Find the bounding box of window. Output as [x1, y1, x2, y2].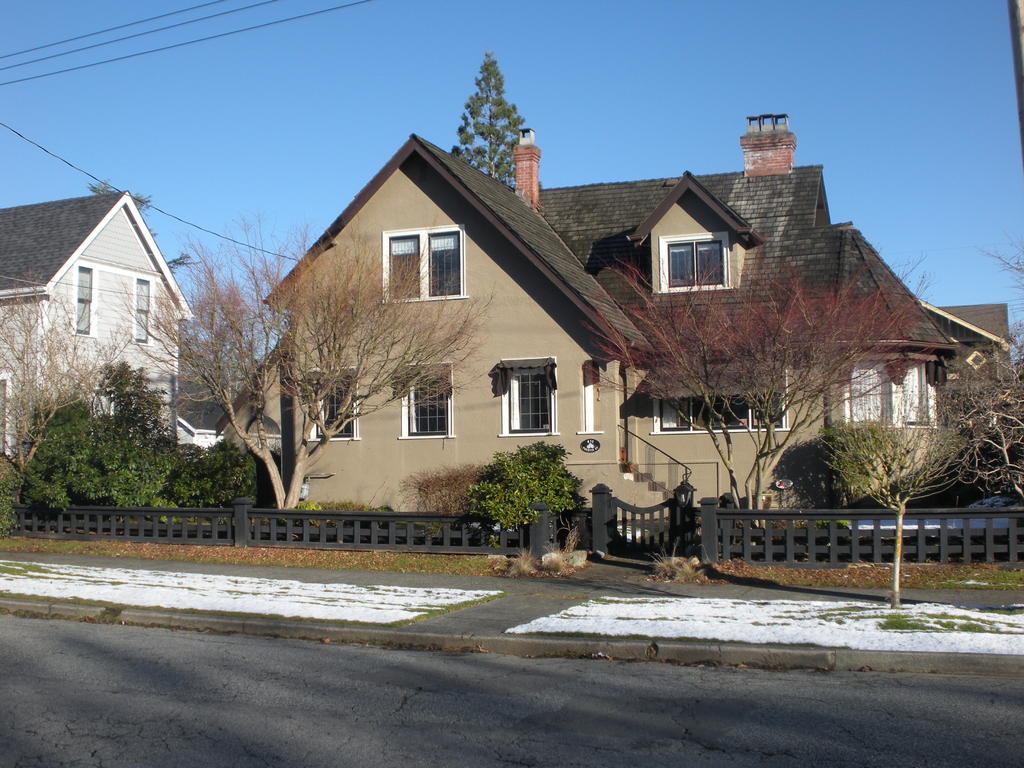
[497, 356, 561, 440].
